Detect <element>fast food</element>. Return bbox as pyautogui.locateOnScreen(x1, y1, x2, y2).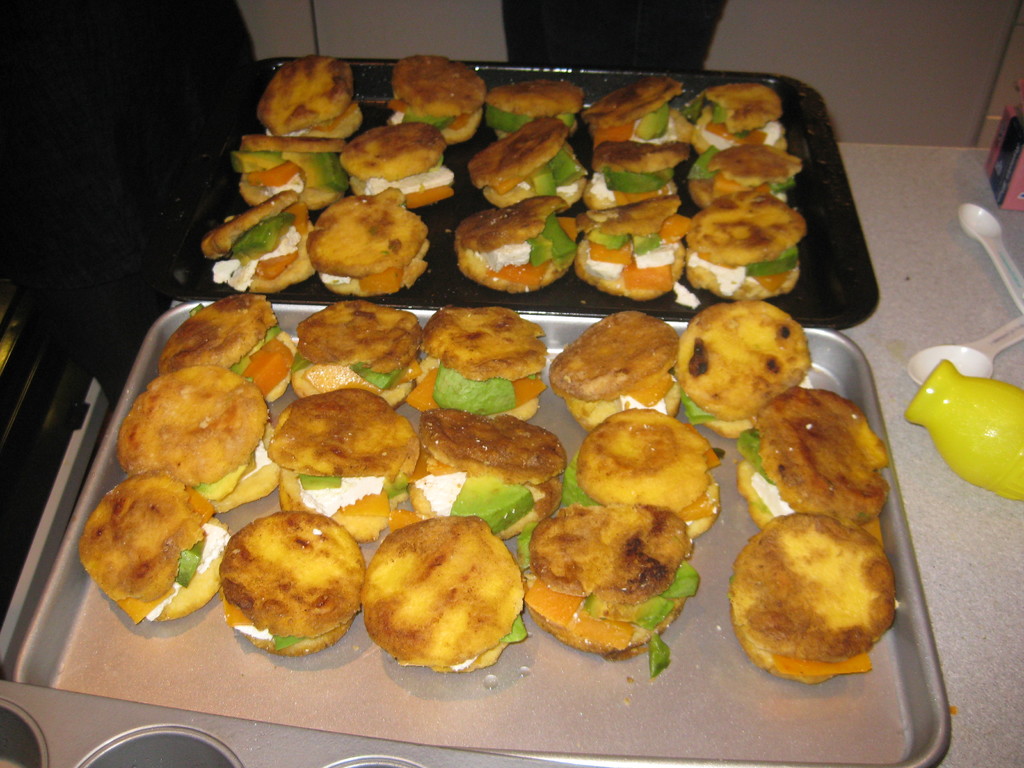
pyautogui.locateOnScreen(225, 132, 325, 209).
